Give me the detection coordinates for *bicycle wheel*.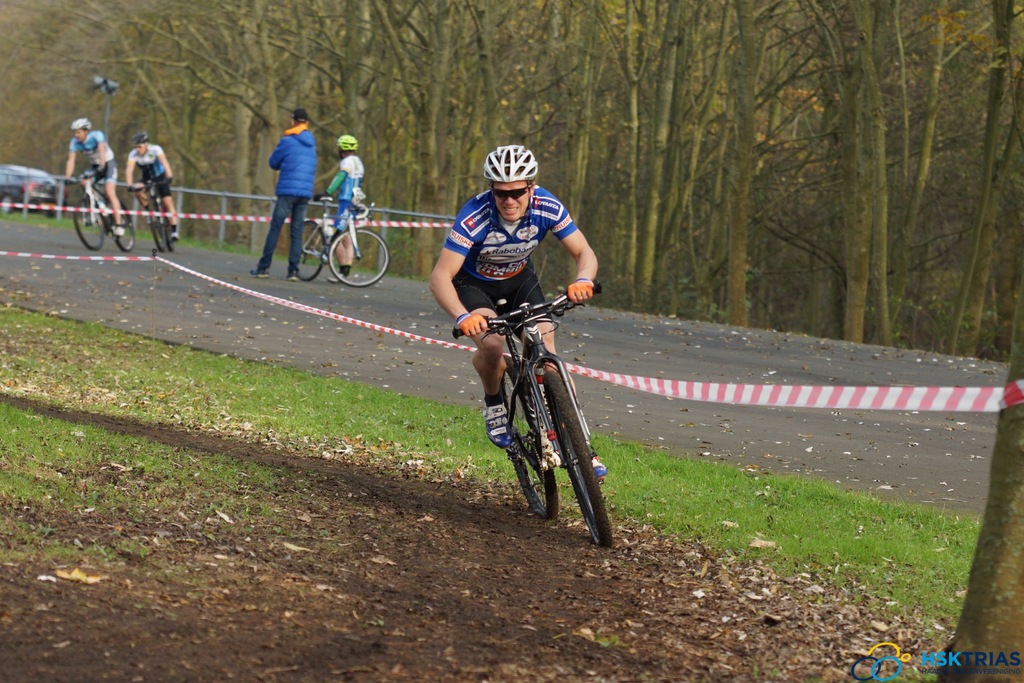
rect(75, 199, 104, 249).
